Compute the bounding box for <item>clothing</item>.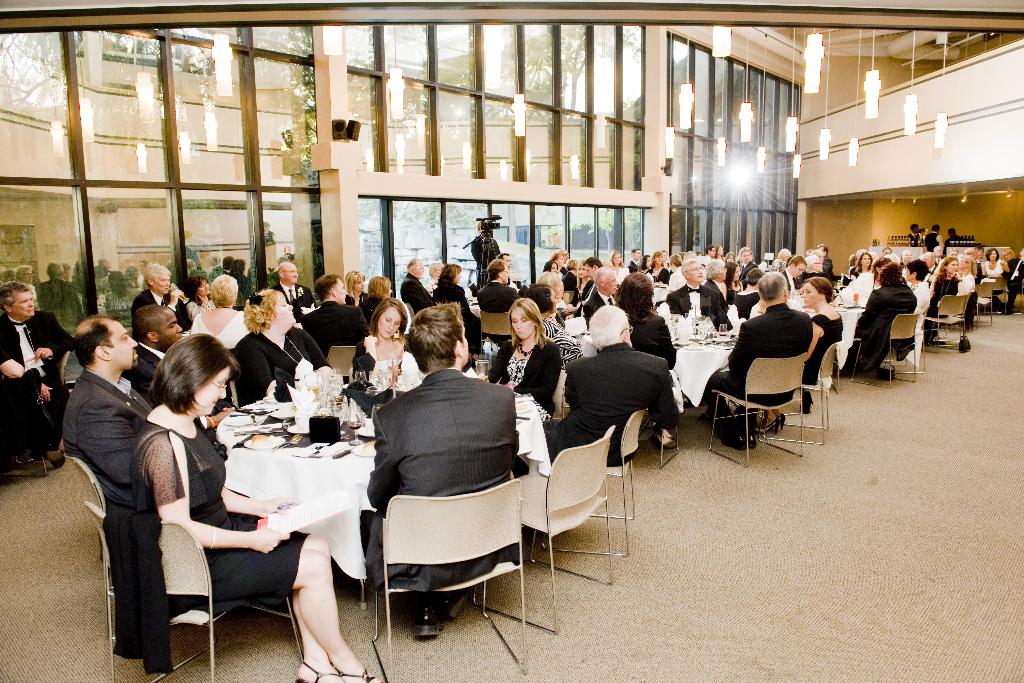
x1=570 y1=272 x2=586 y2=305.
